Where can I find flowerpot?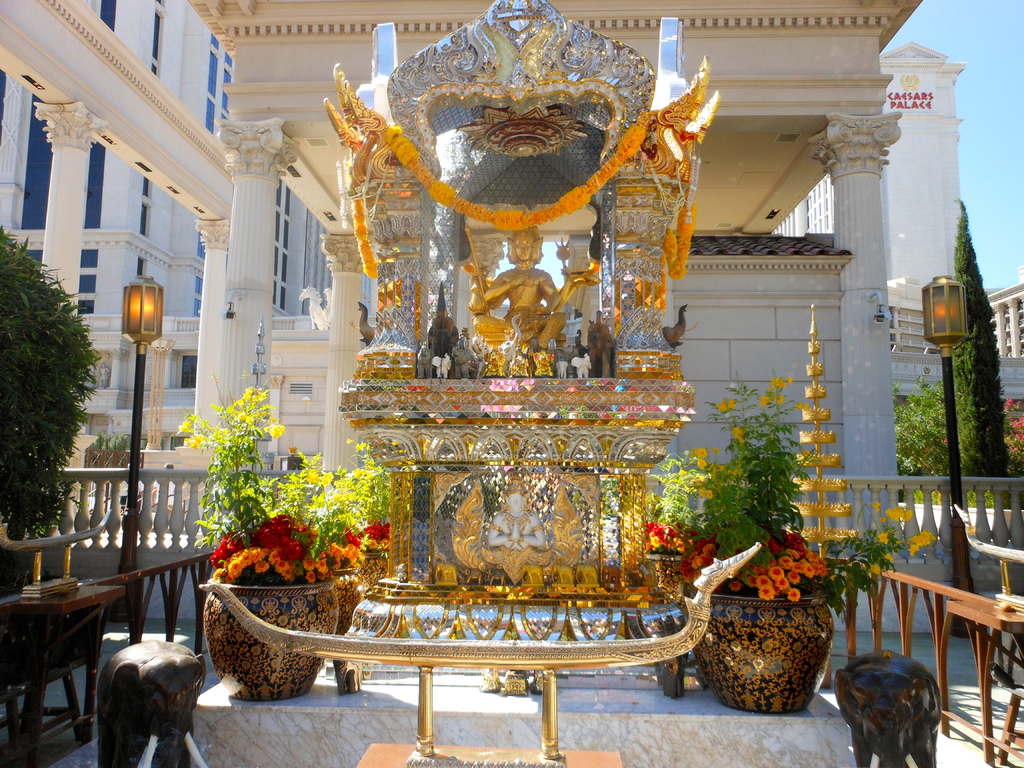
You can find it at left=327, top=561, right=379, bottom=643.
